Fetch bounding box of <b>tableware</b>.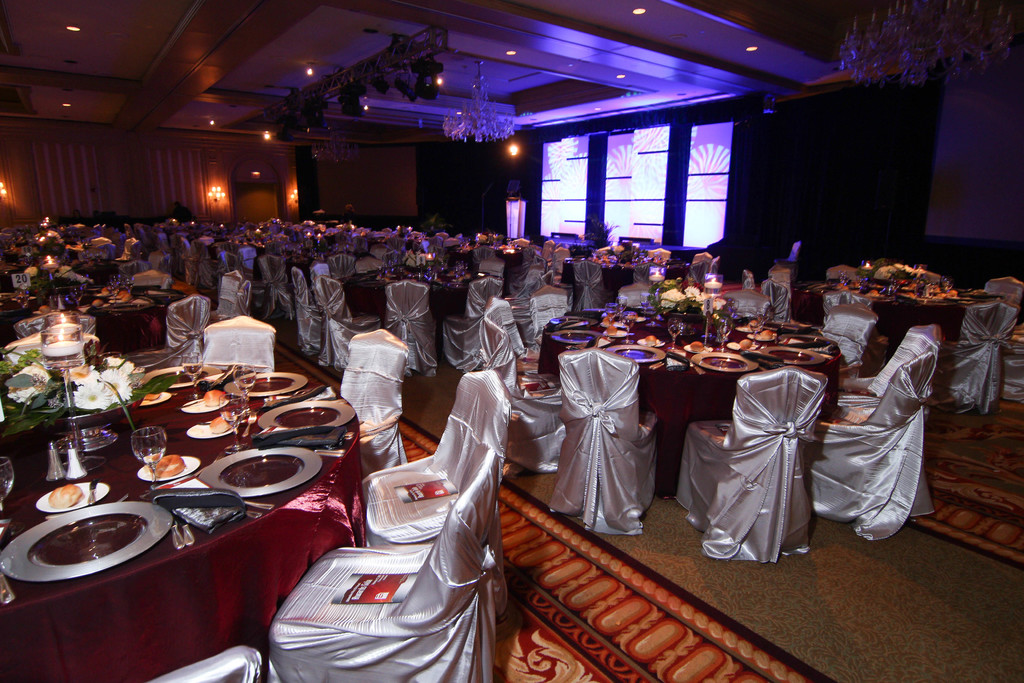
Bbox: 860,274,863,289.
